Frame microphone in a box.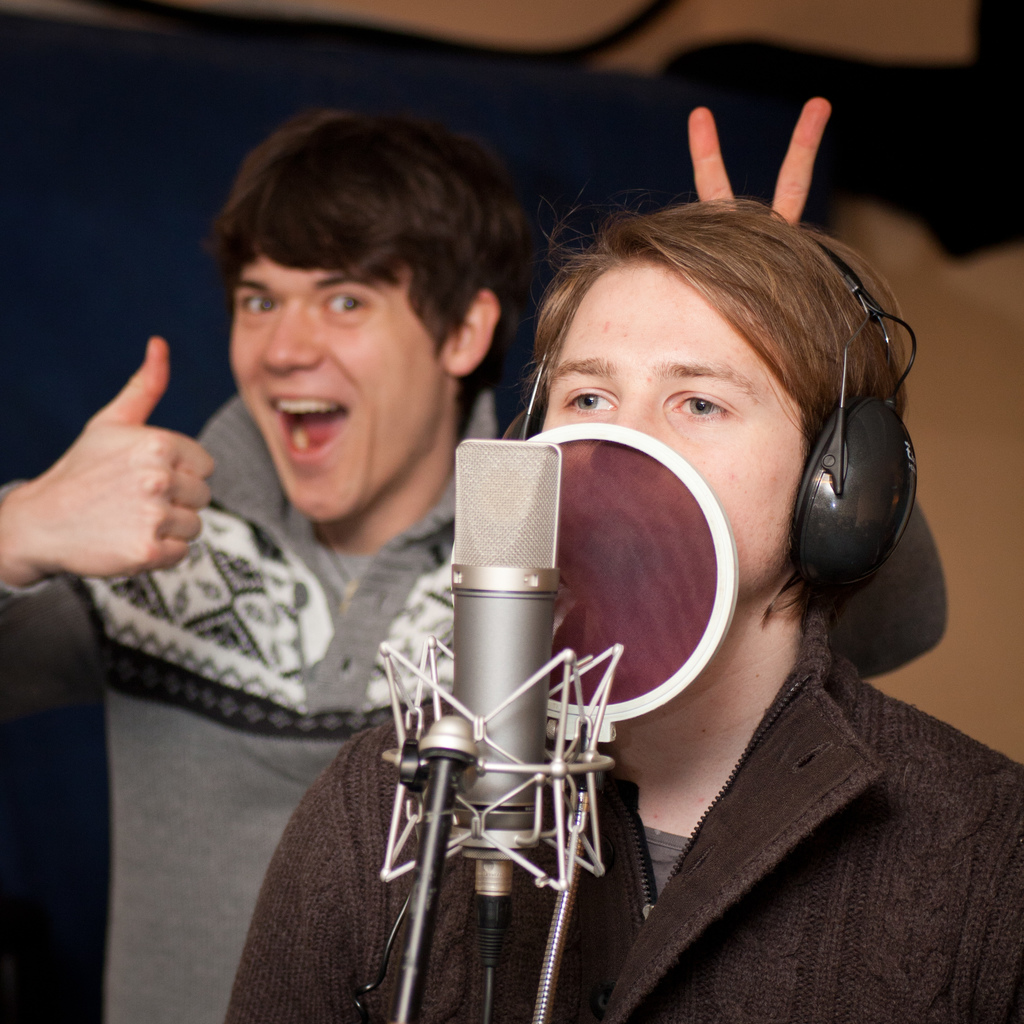
bbox=[457, 438, 562, 852].
